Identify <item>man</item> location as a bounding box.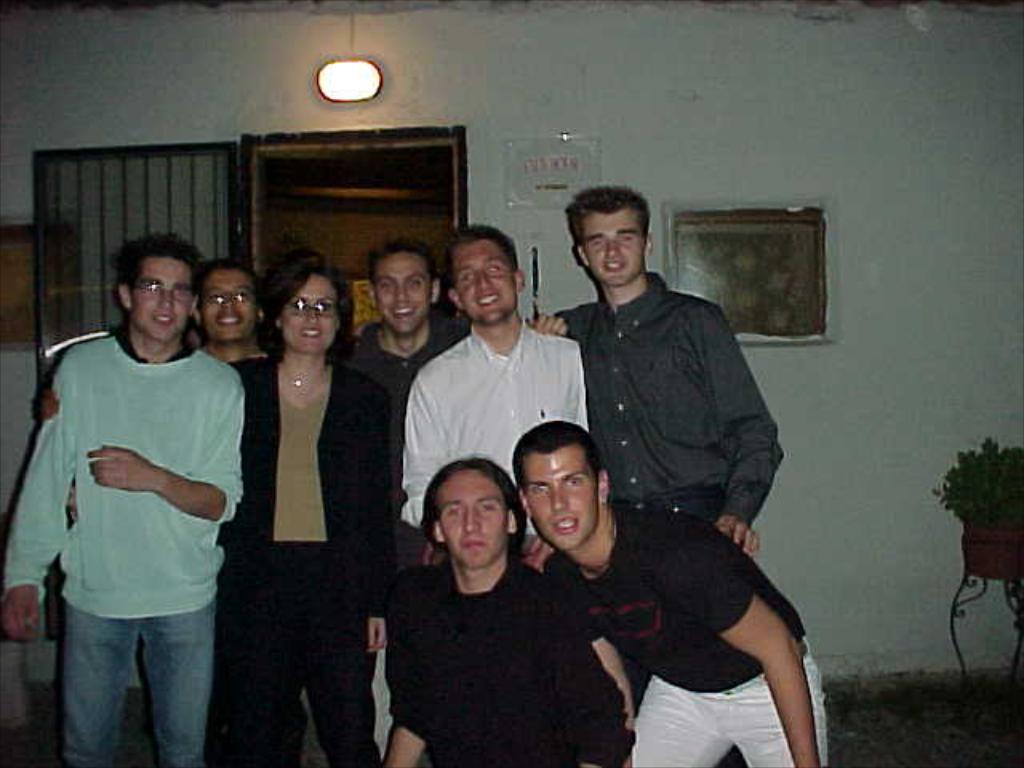
x1=339 y1=237 x2=571 y2=766.
